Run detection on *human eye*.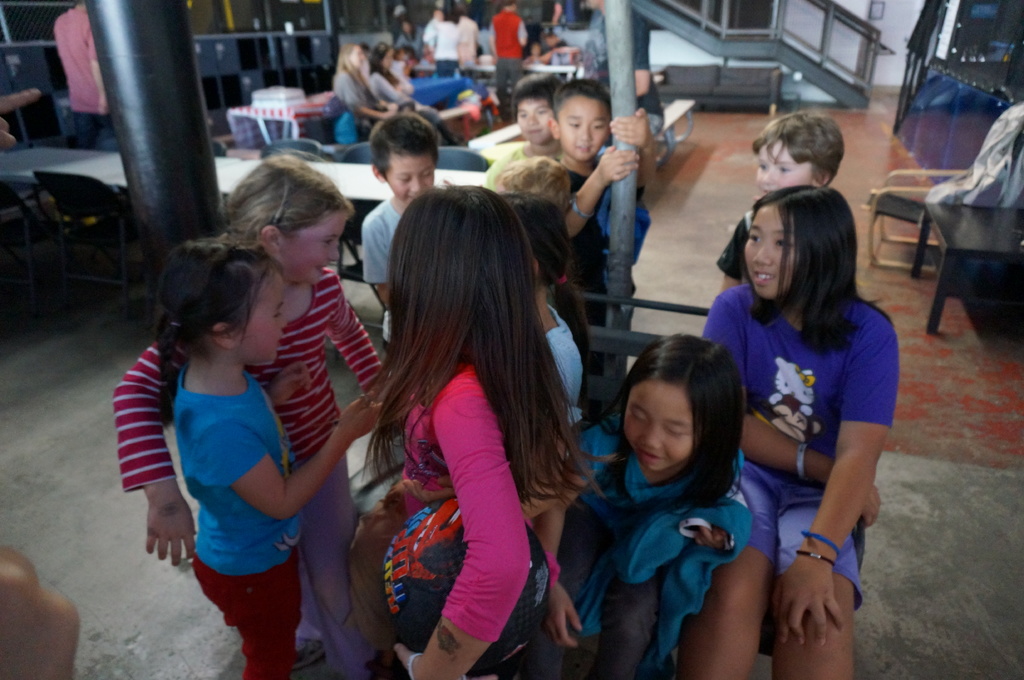
Result: 399,174,410,184.
